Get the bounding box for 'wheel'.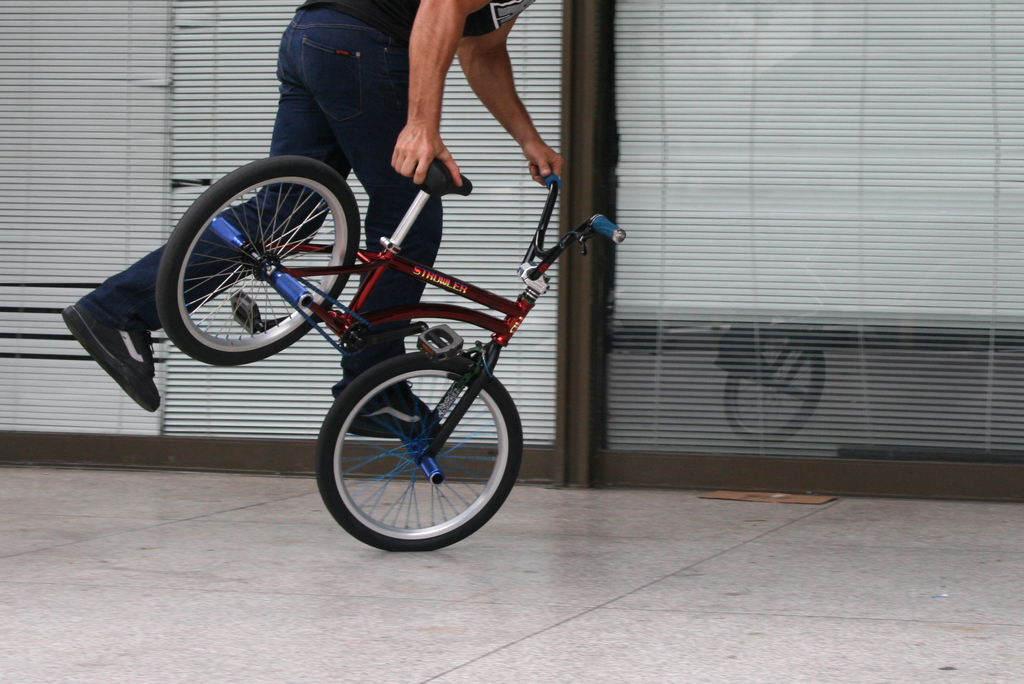
310:352:512:552.
